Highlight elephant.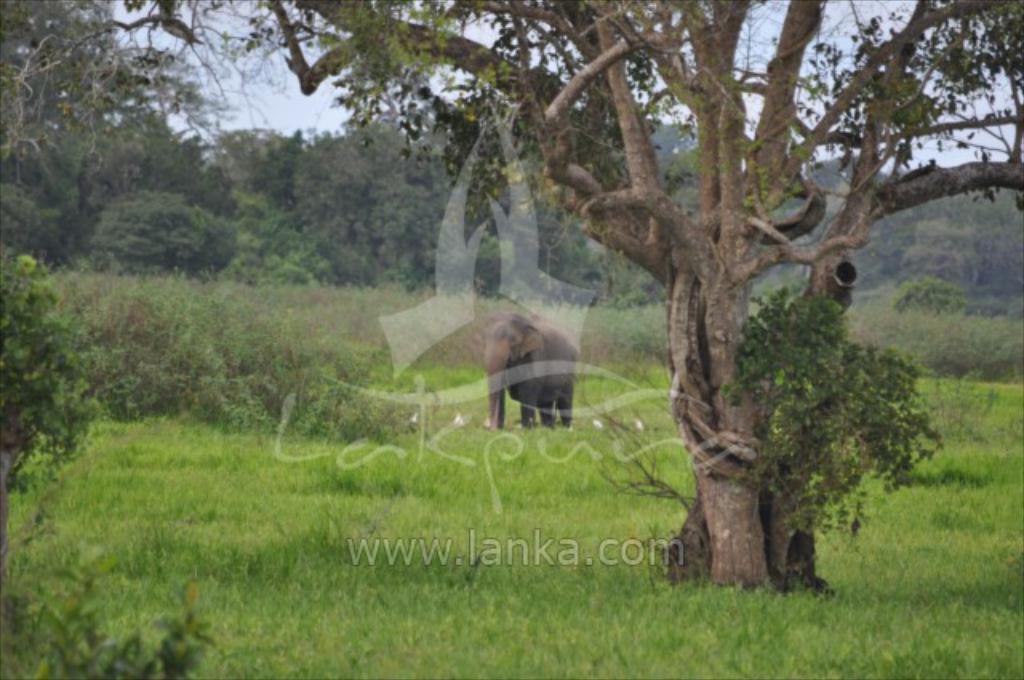
Highlighted region: bbox=(483, 314, 578, 432).
